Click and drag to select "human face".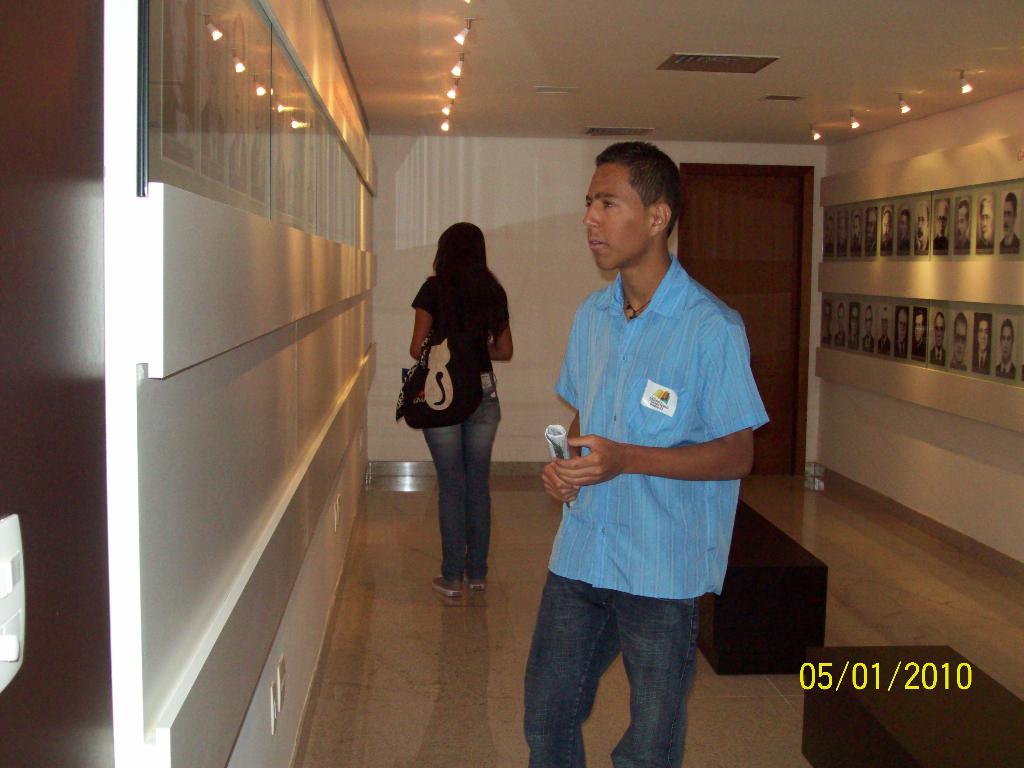
Selection: box(916, 213, 927, 240).
